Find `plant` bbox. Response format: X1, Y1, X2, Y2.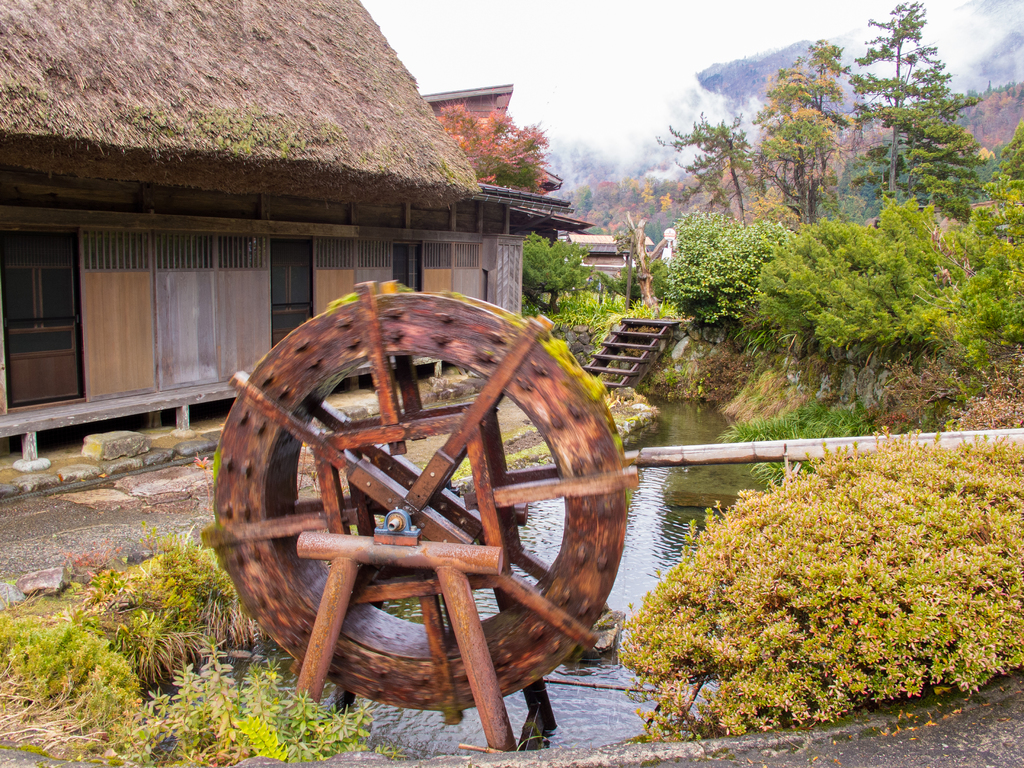
525, 230, 596, 308.
